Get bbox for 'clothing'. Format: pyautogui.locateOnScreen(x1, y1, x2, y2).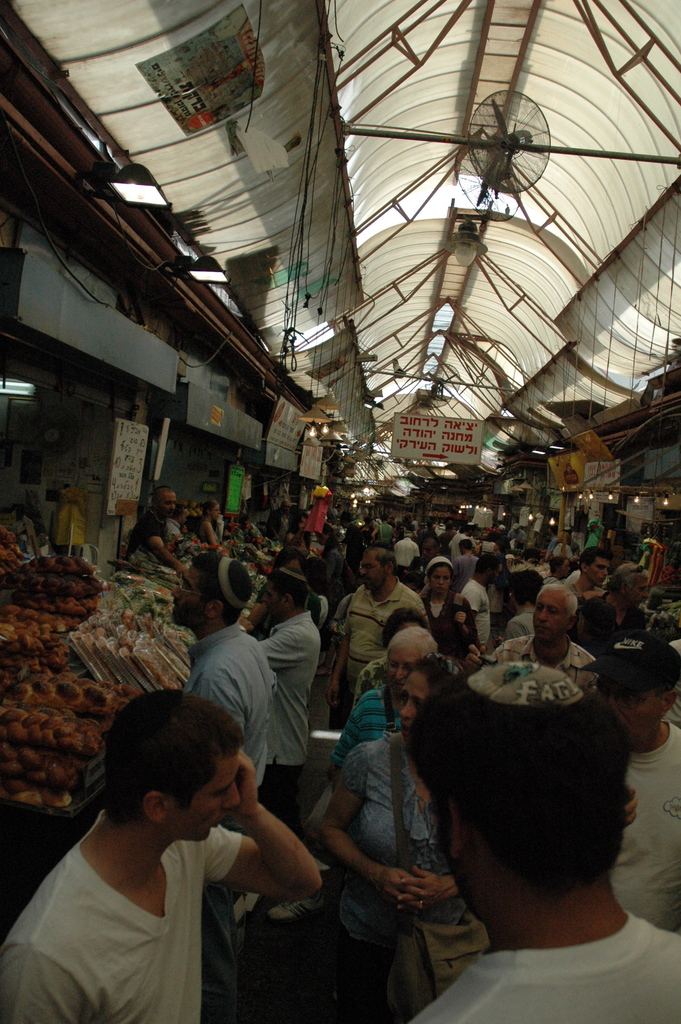
pyautogui.locateOnScreen(360, 522, 373, 543).
